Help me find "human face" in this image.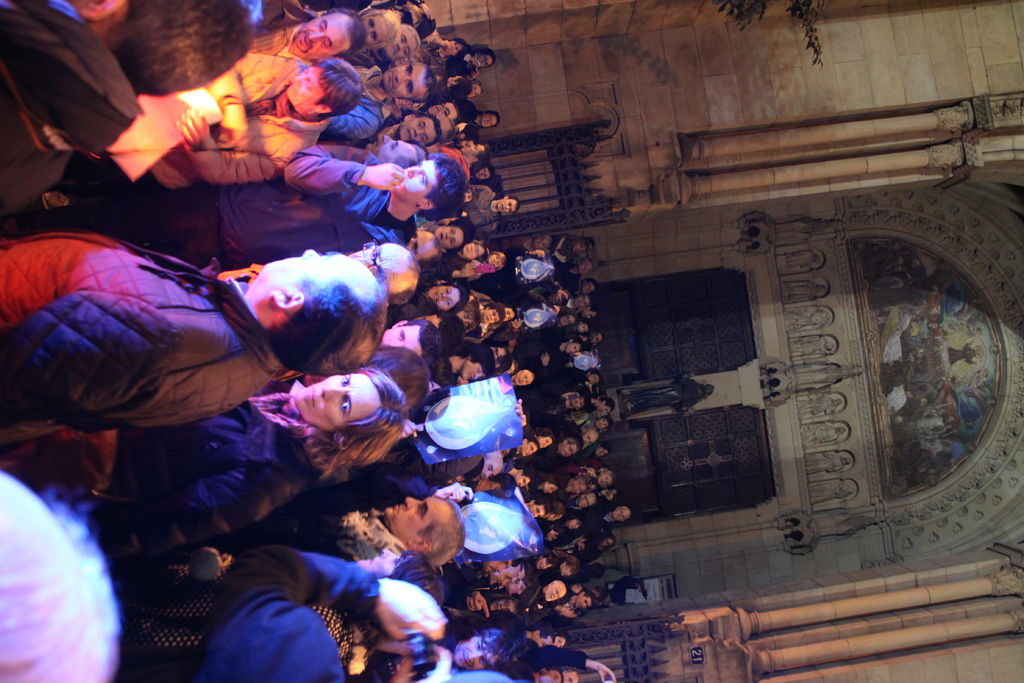
Found it: x1=292, y1=374, x2=379, y2=436.
